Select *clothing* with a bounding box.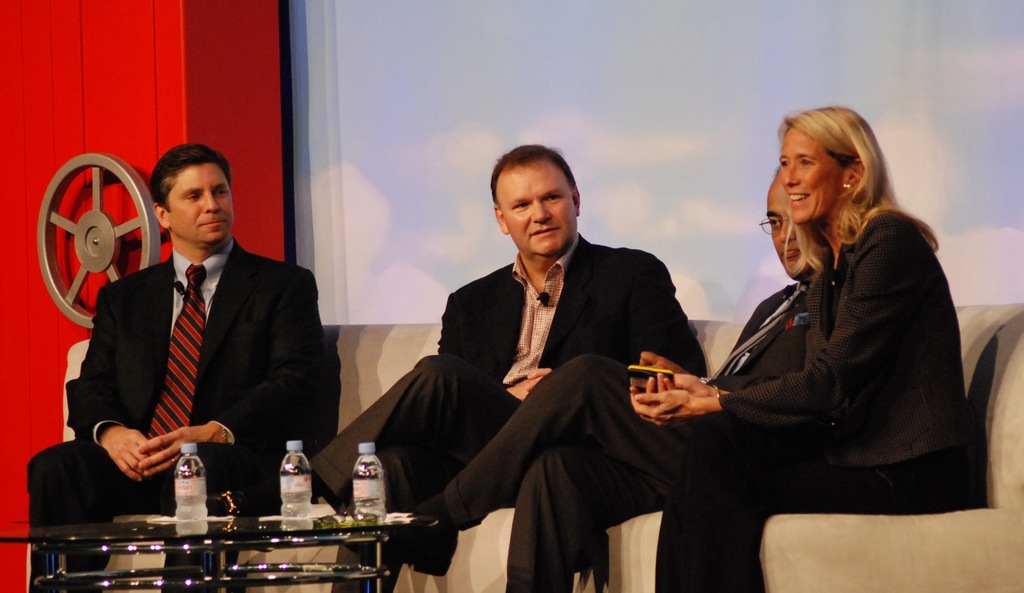
box=[433, 272, 812, 592].
